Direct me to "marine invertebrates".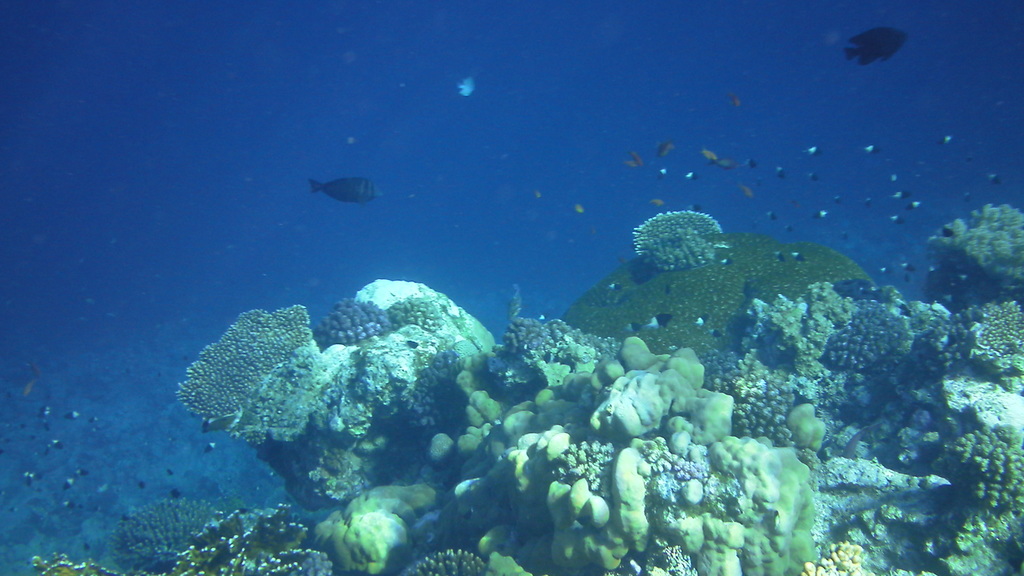
Direction: 955/292/1023/400.
